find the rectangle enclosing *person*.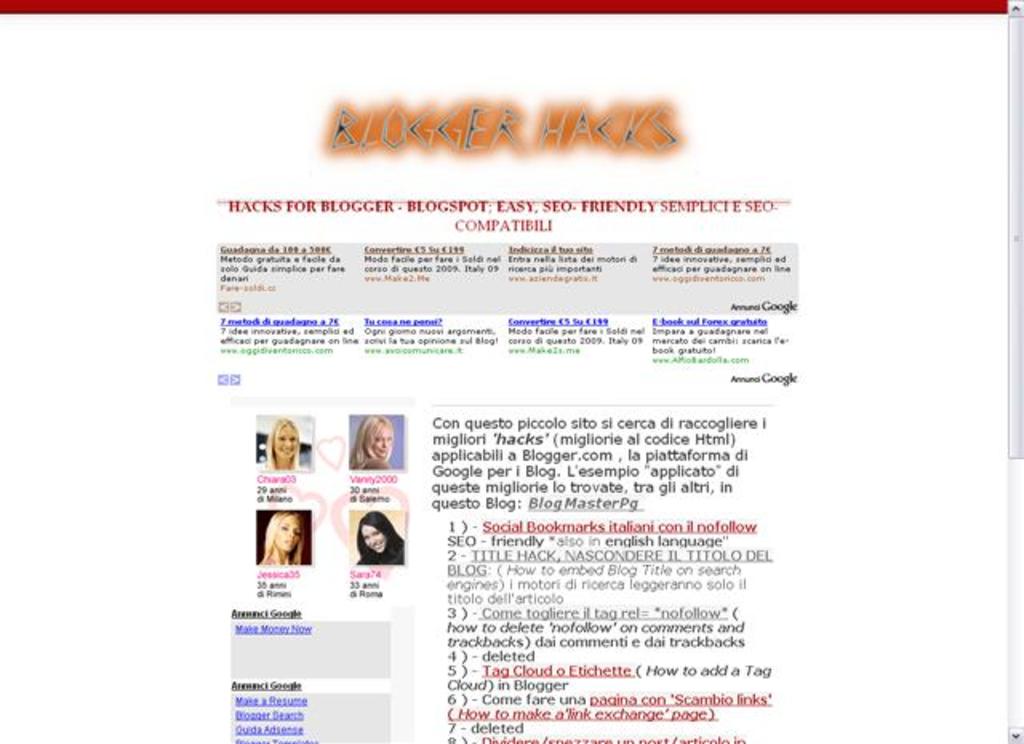
(262, 418, 310, 472).
